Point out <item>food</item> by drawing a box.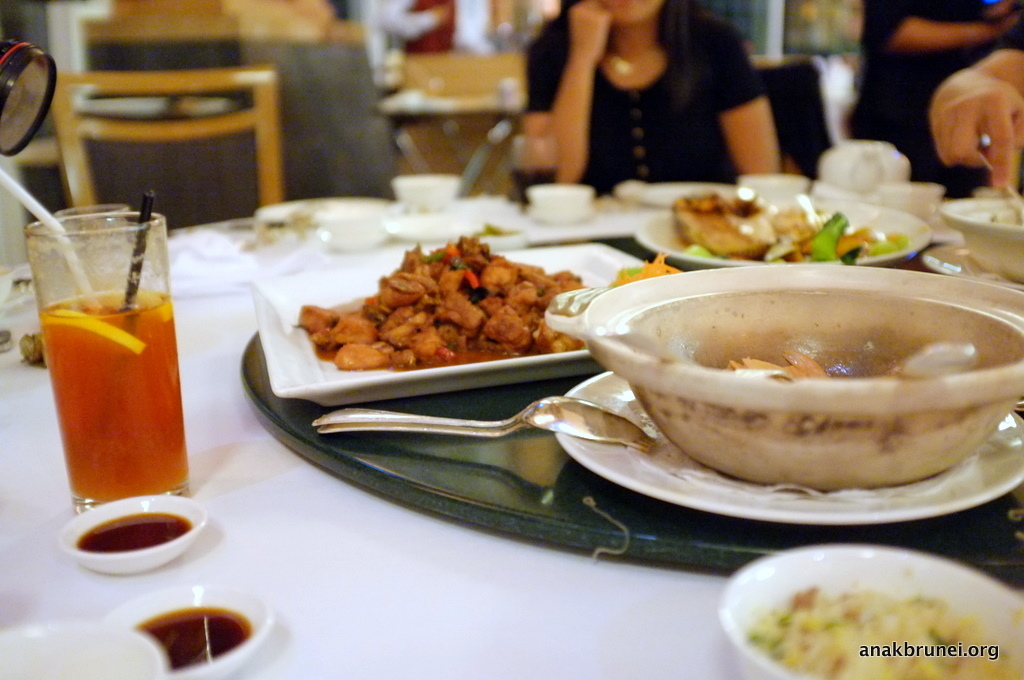
bbox=(678, 191, 904, 261).
